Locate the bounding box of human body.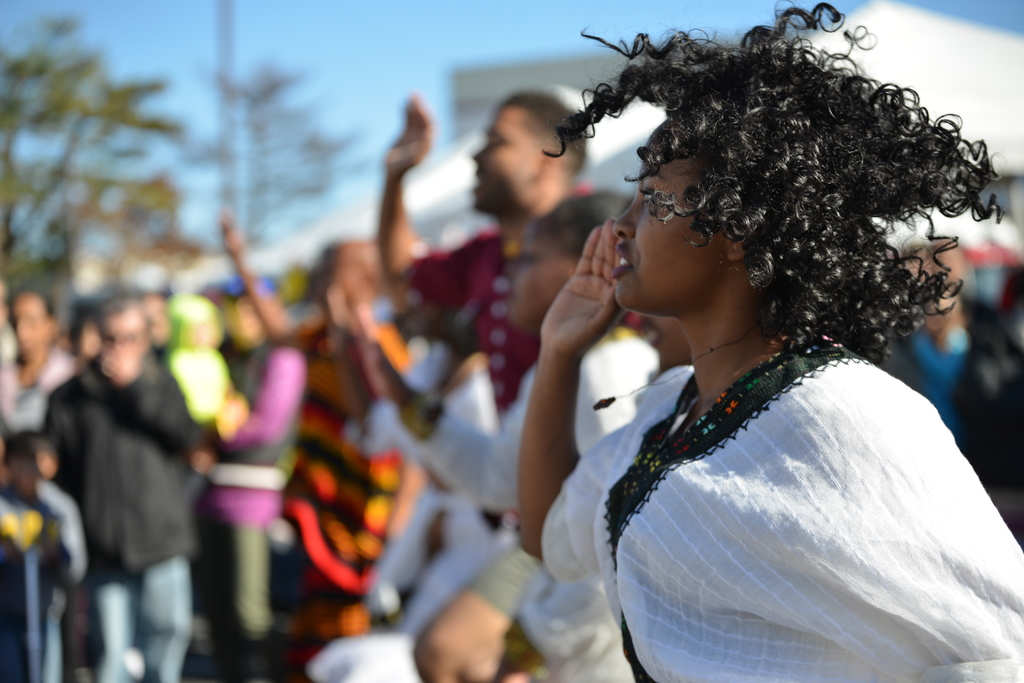
Bounding box: (x1=396, y1=216, x2=564, y2=431).
